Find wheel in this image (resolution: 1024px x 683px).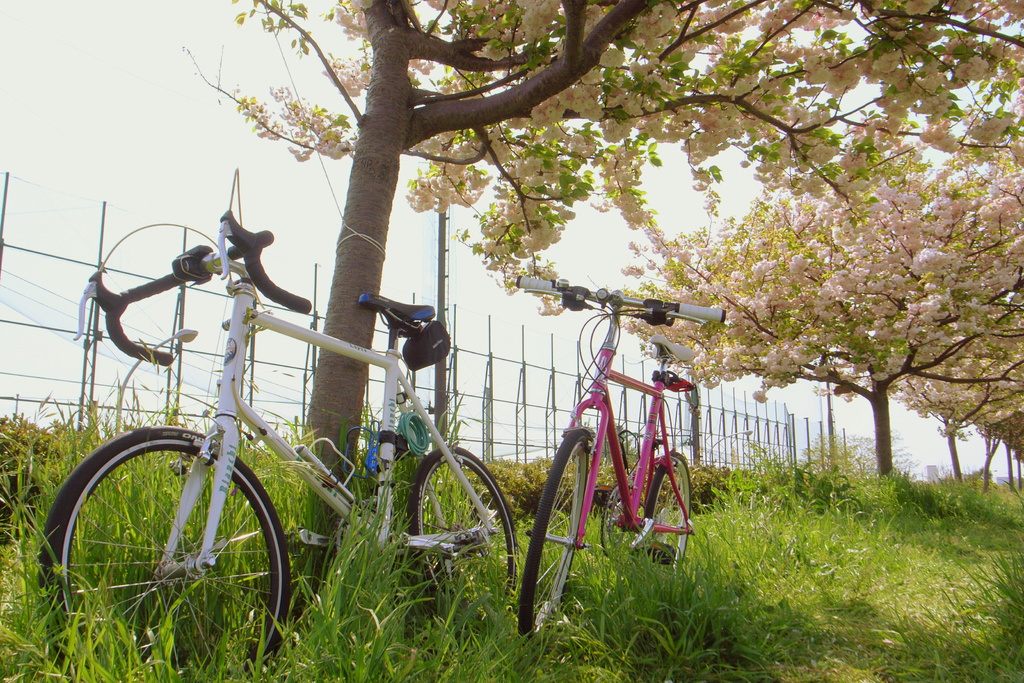
518,427,589,645.
